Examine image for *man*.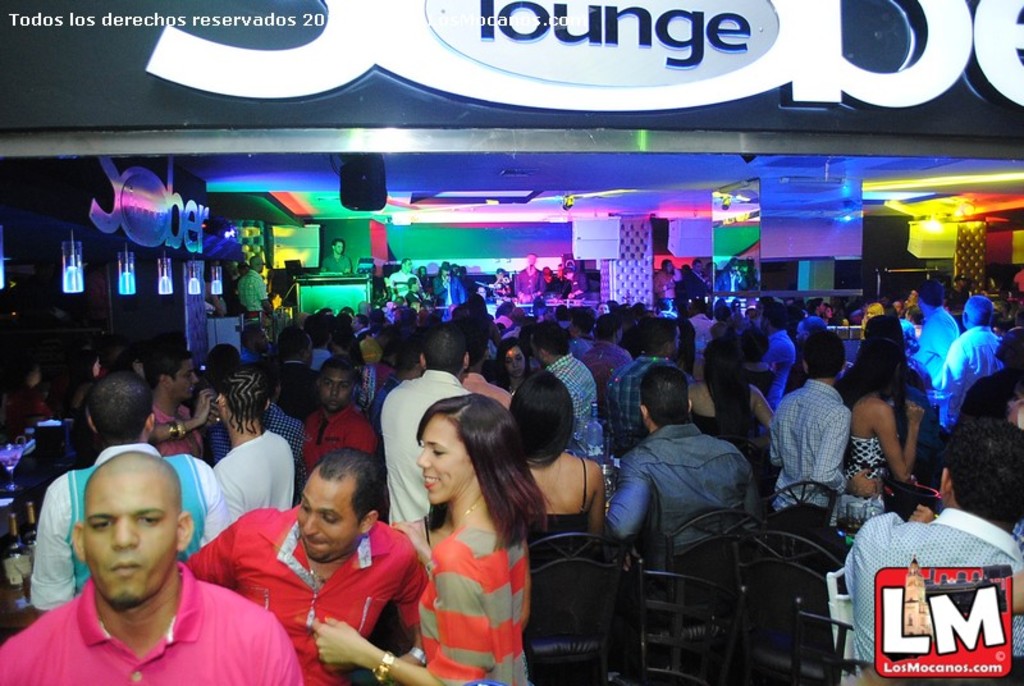
Examination result: left=431, top=256, right=466, bottom=303.
